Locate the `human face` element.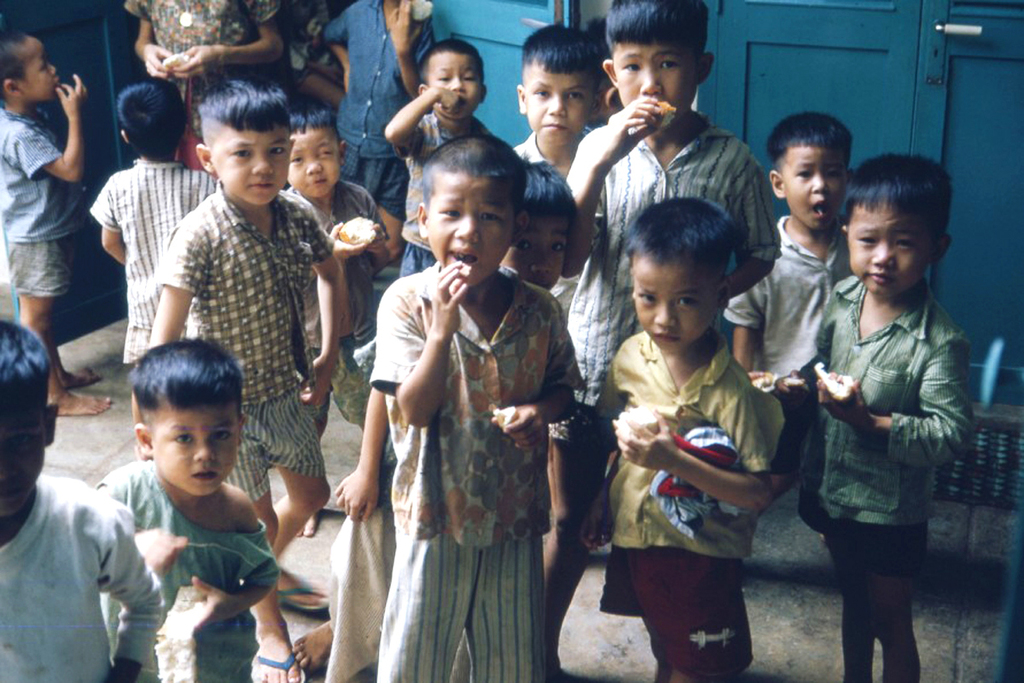
Element bbox: (145,402,238,494).
